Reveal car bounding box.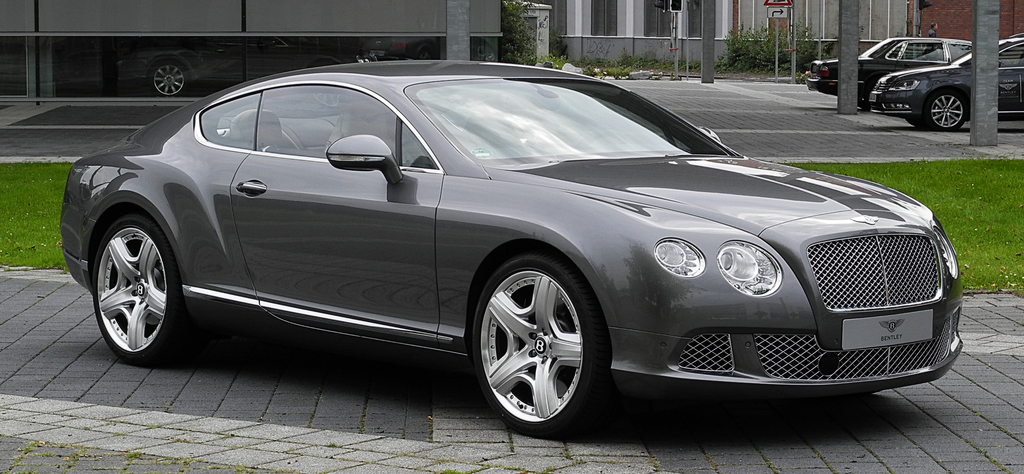
Revealed: l=869, t=26, r=1023, b=131.
